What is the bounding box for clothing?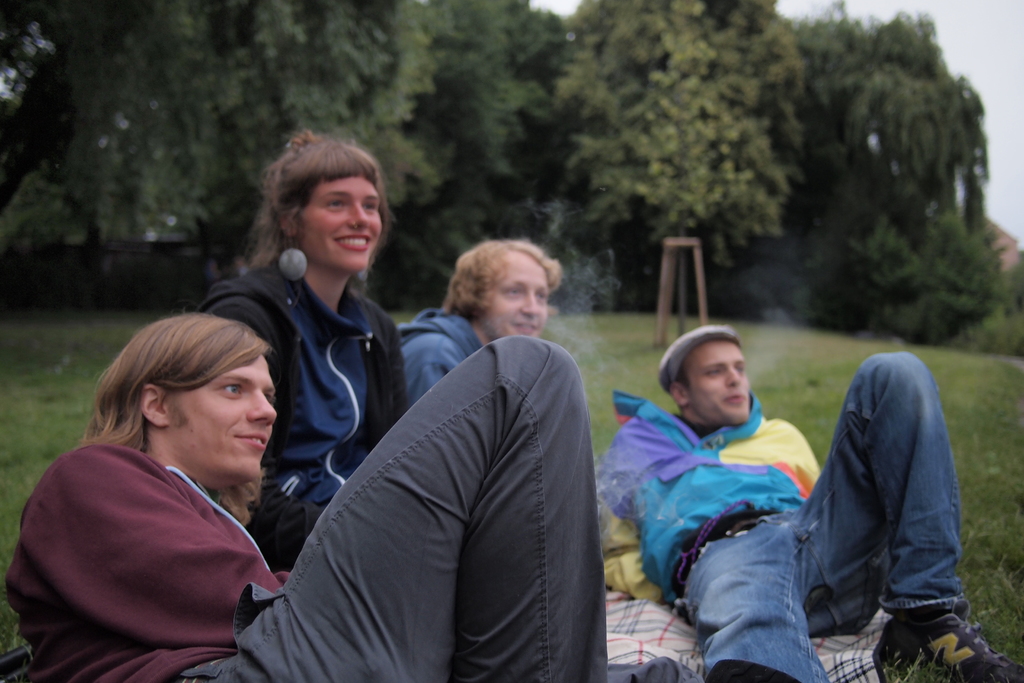
(660, 322, 740, 385).
